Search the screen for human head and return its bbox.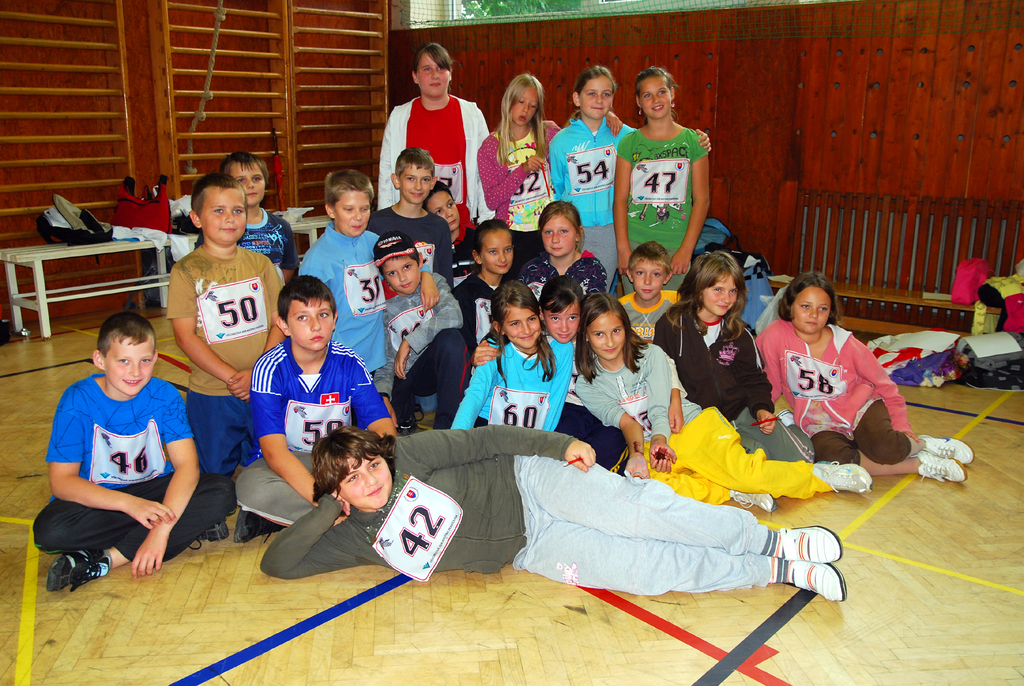
Found: bbox(323, 166, 372, 236).
